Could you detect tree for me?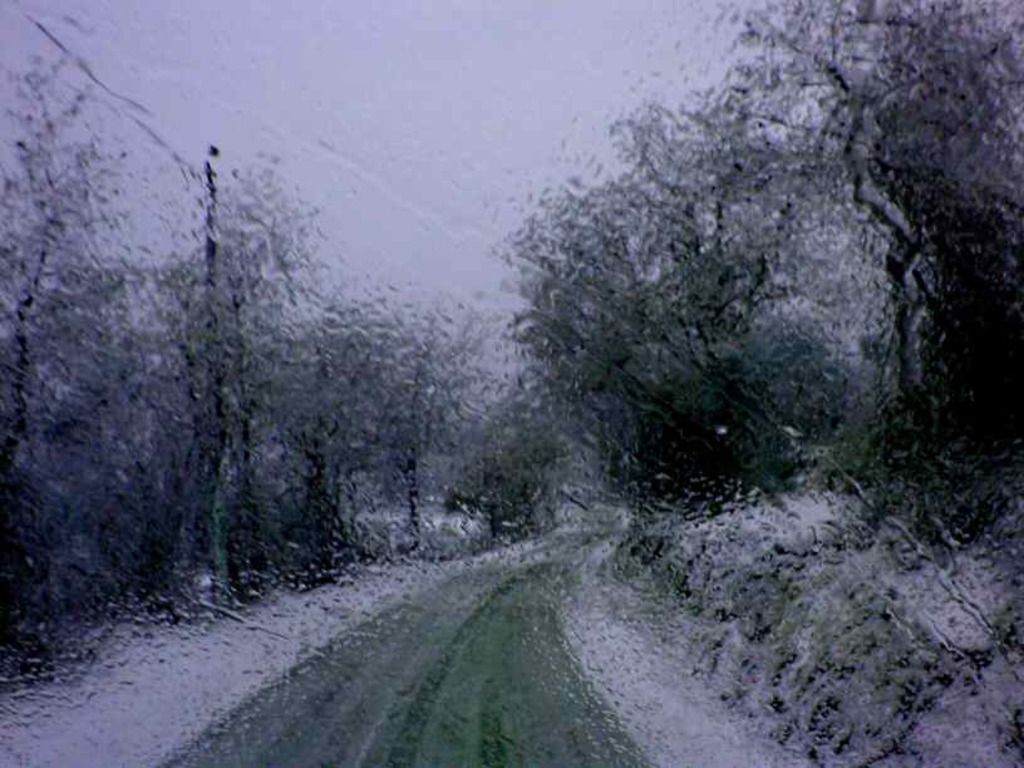
Detection result: (0, 0, 1023, 678).
